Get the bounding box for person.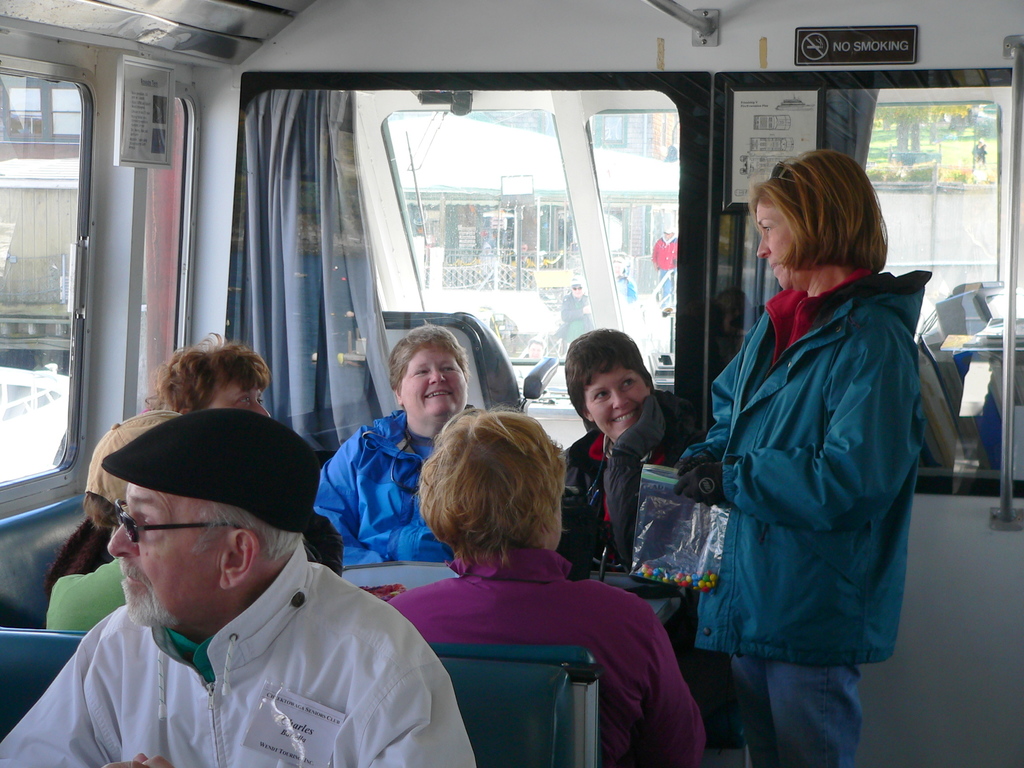
675,145,934,767.
